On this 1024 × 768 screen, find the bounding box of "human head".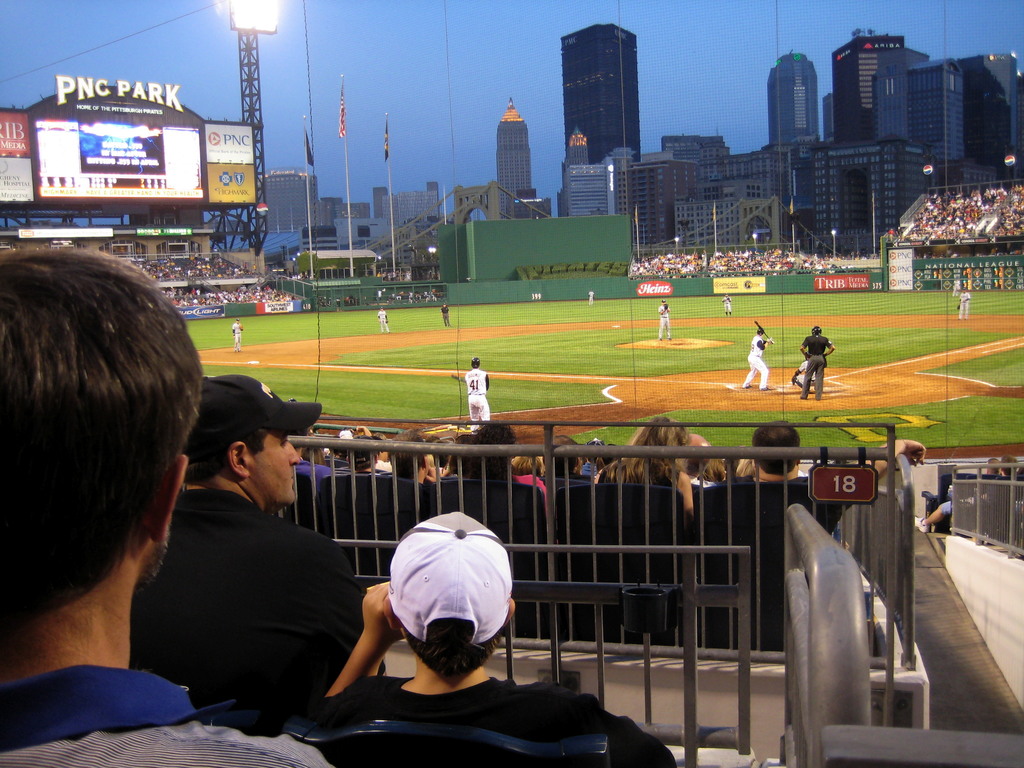
Bounding box: left=748, top=418, right=801, bottom=480.
